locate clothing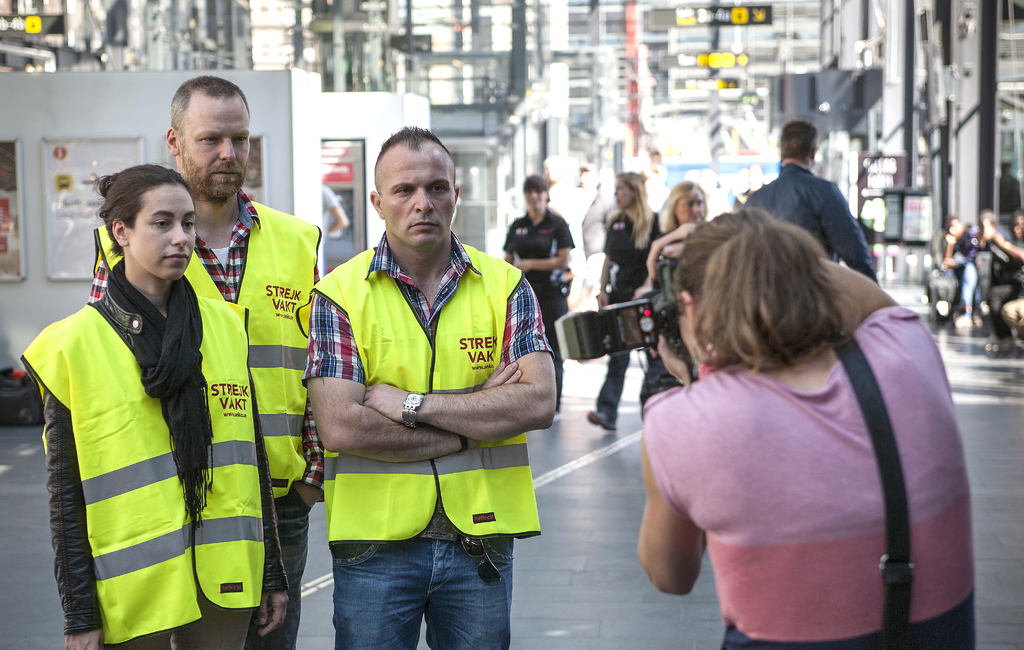
Rect(589, 204, 664, 435)
